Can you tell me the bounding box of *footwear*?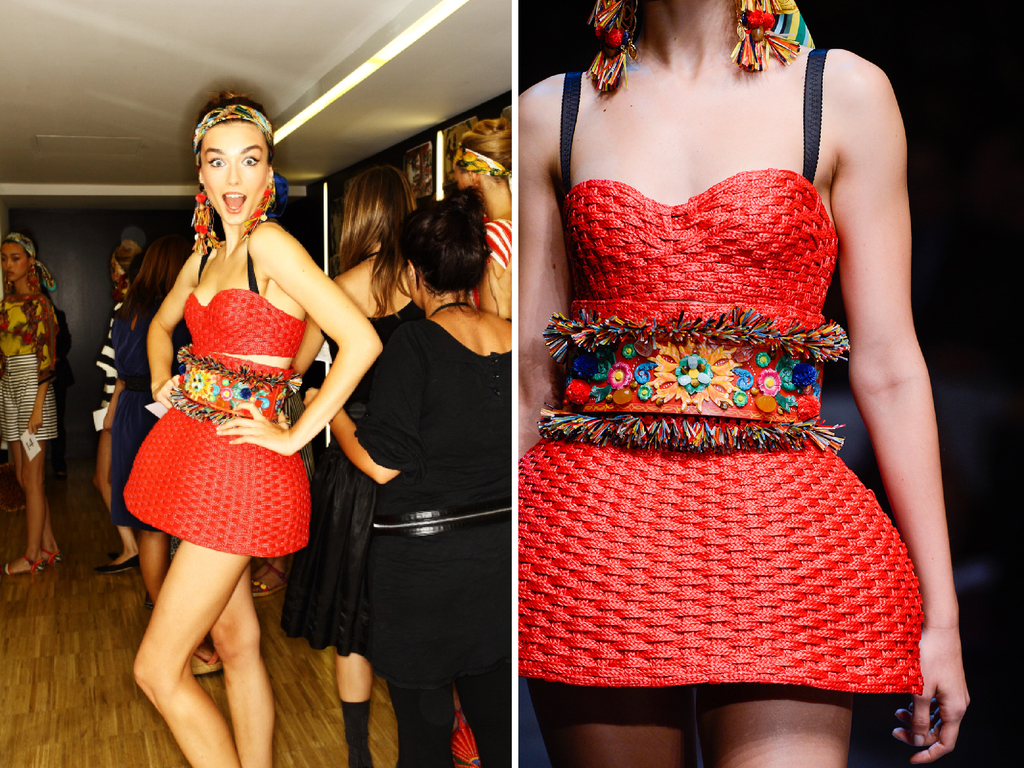
BBox(7, 546, 44, 575).
